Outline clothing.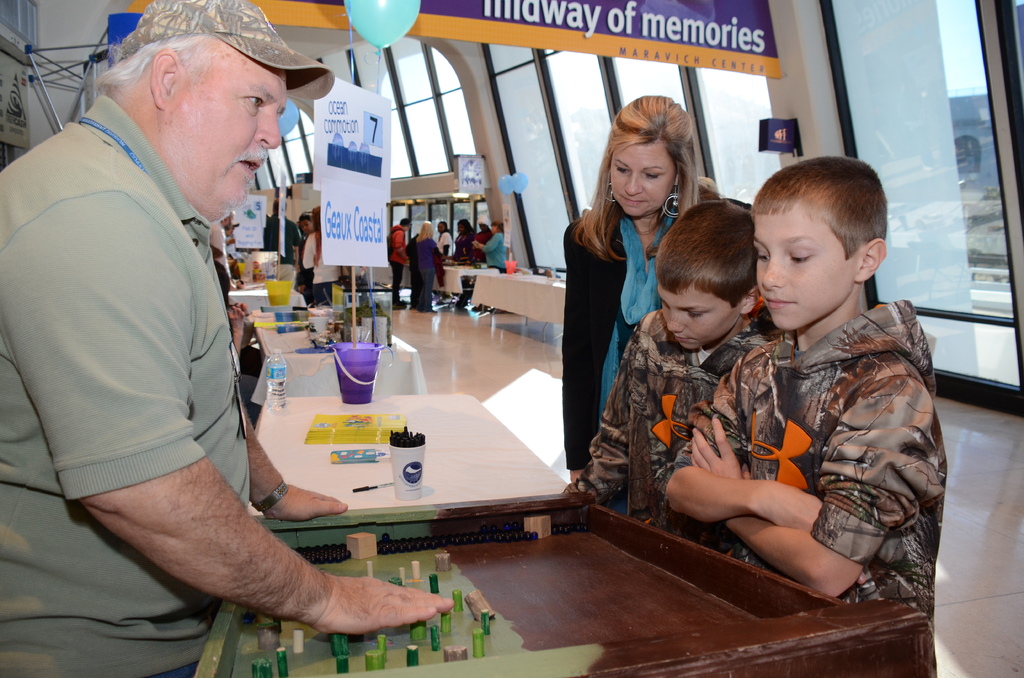
Outline: 416,236,445,313.
